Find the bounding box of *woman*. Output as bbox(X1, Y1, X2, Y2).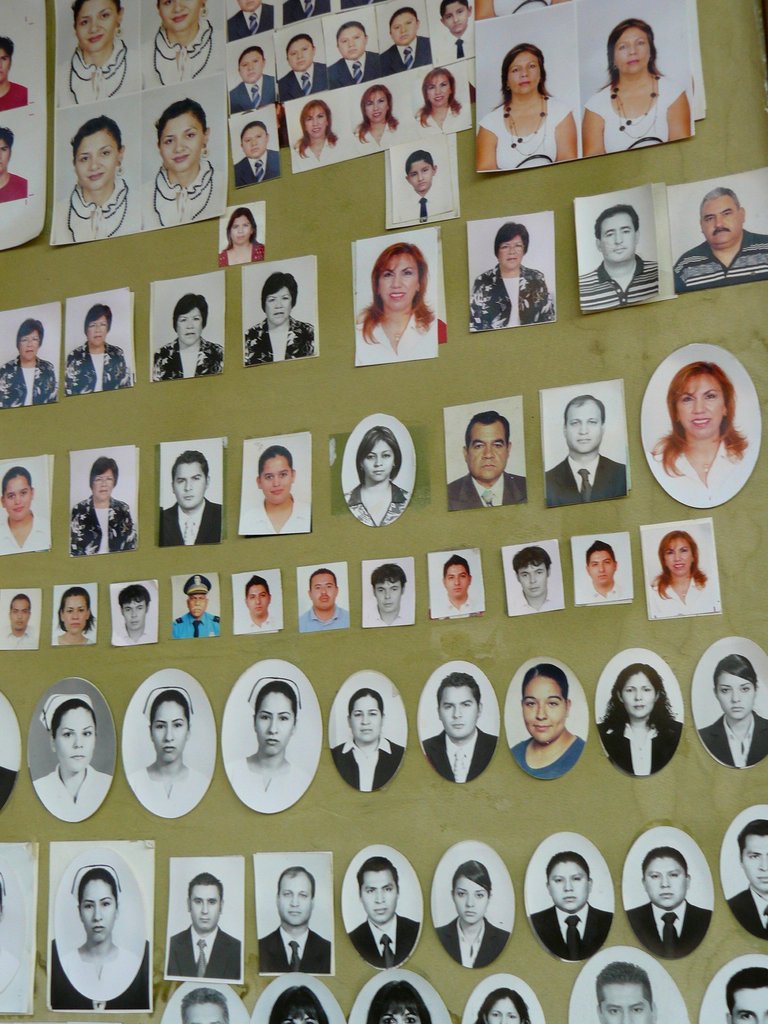
bbox(358, 240, 438, 366).
